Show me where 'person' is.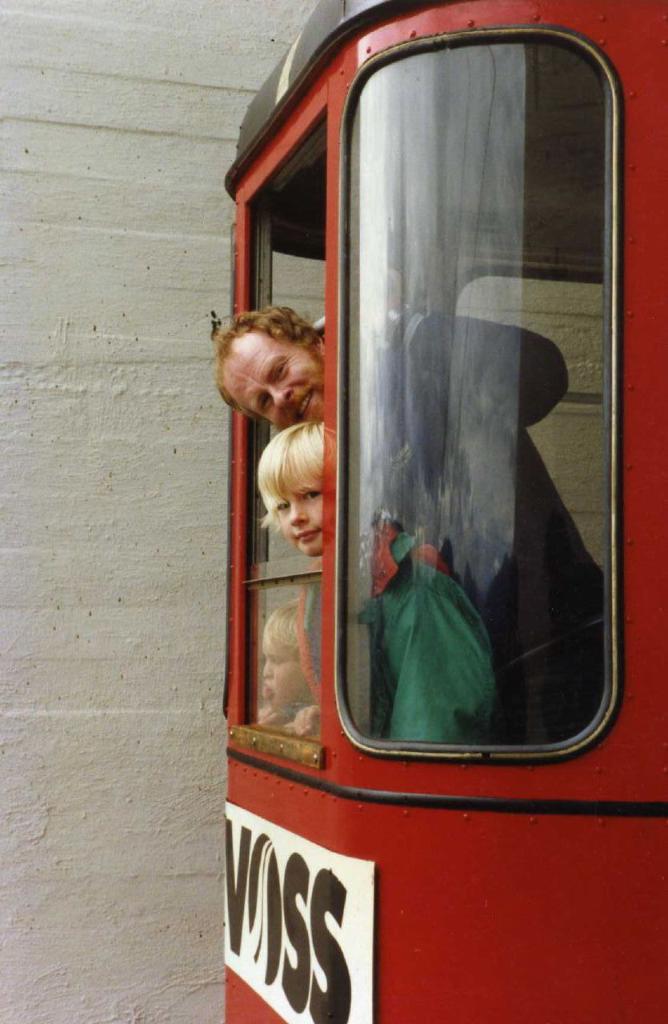
'person' is at x1=210, y1=294, x2=569, y2=739.
